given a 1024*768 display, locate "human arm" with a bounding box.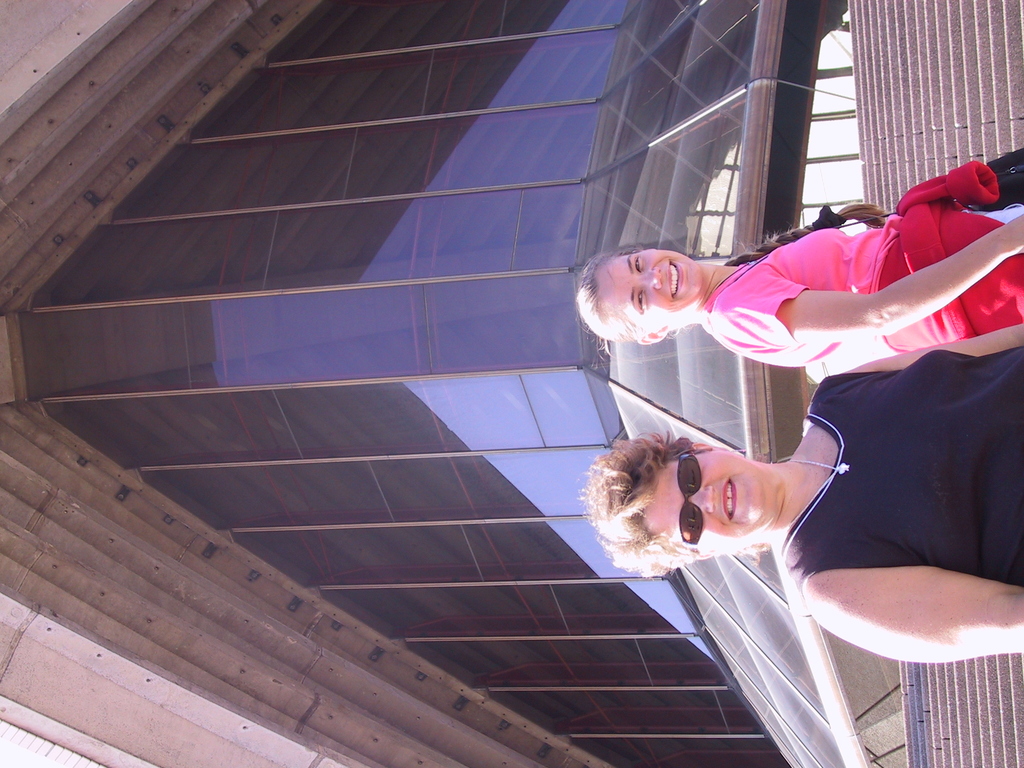
Located: locate(800, 564, 1023, 664).
